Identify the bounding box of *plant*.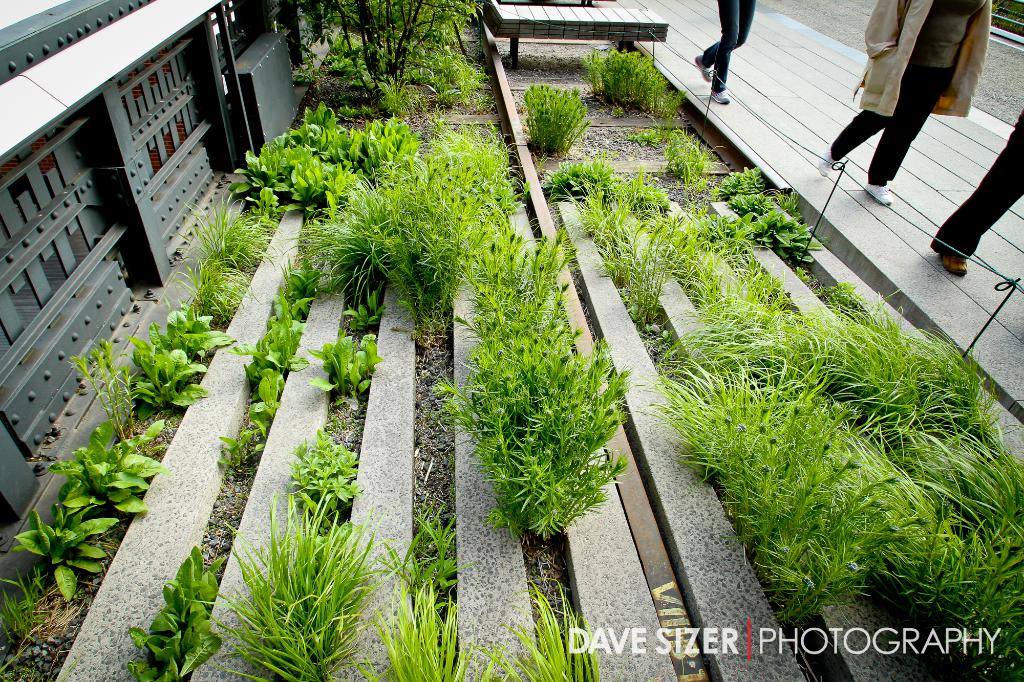
Rect(444, 332, 639, 536).
